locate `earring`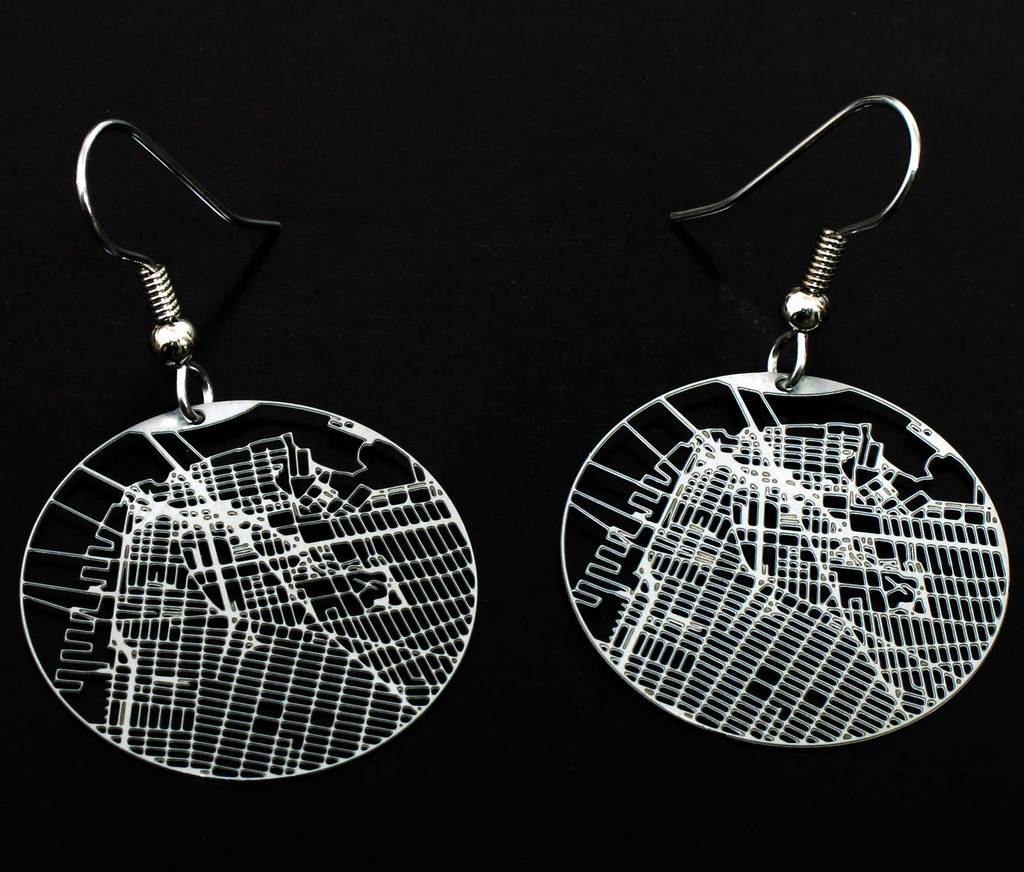
[x1=555, y1=85, x2=1005, y2=752]
